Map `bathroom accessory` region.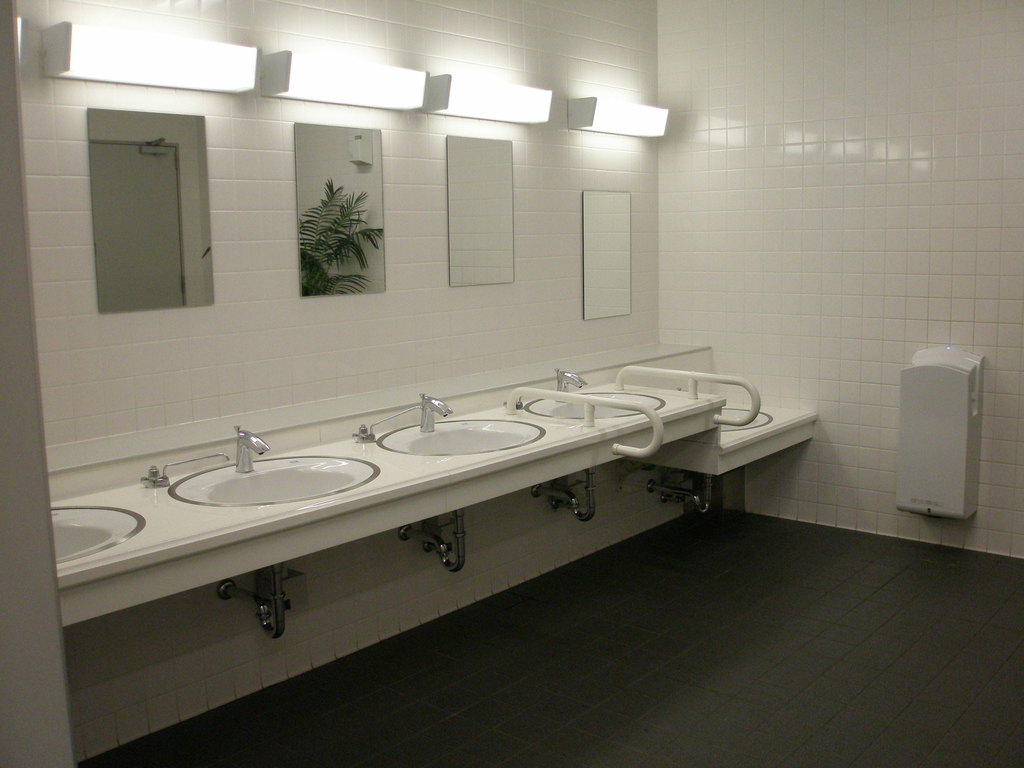
Mapped to [165,442,380,521].
